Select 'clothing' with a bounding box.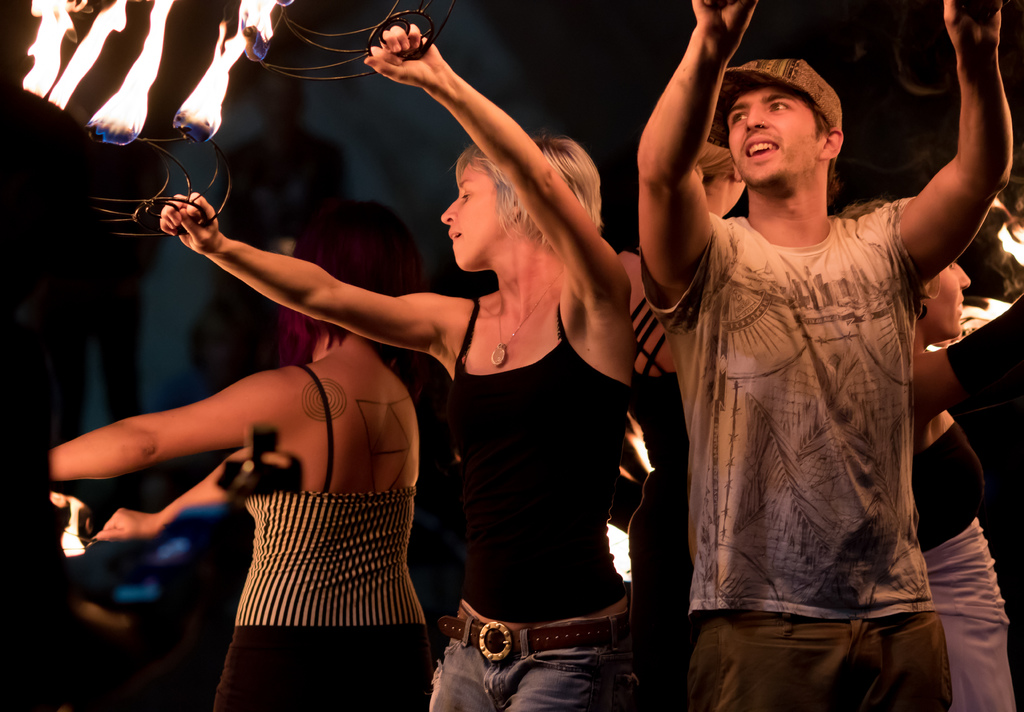
region(417, 282, 629, 711).
